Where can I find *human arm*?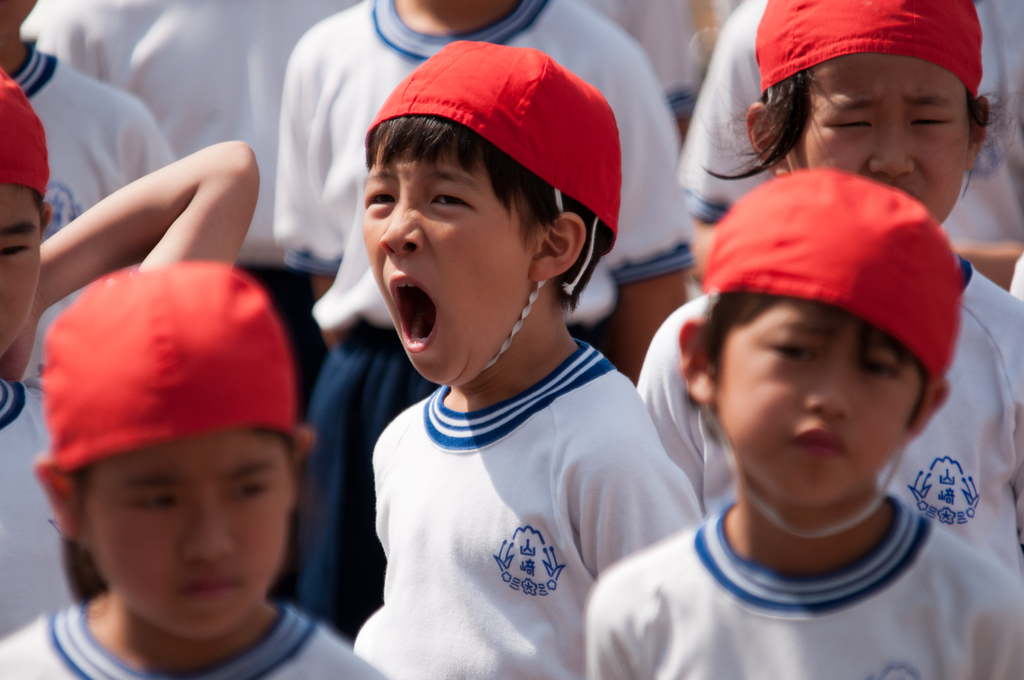
You can find it at bbox=[569, 442, 705, 581].
